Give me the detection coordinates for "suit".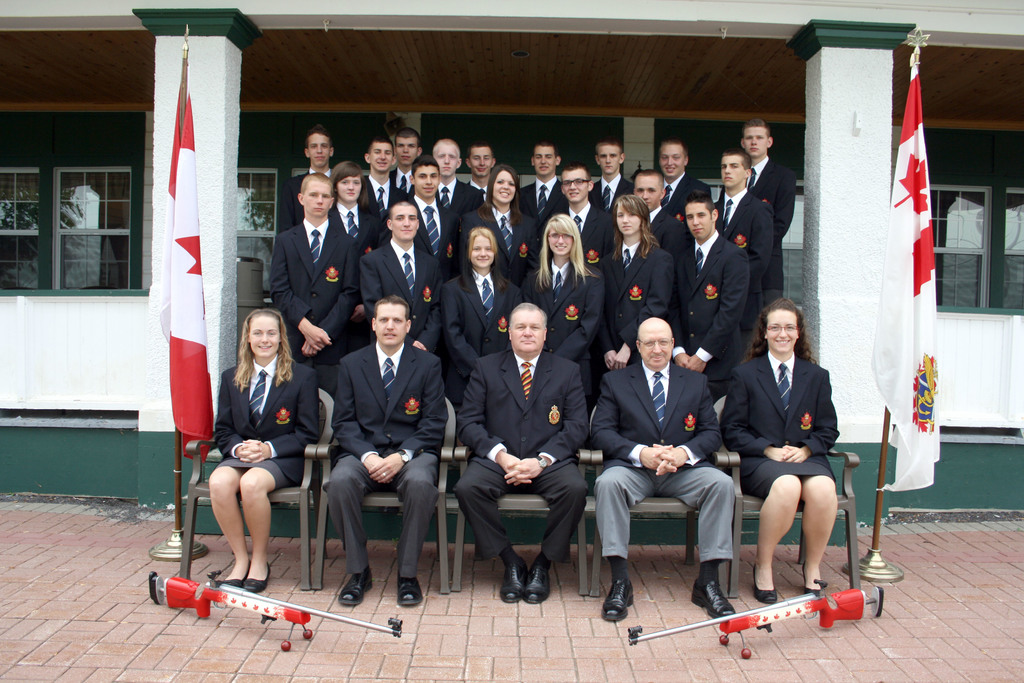
(x1=715, y1=193, x2=779, y2=361).
